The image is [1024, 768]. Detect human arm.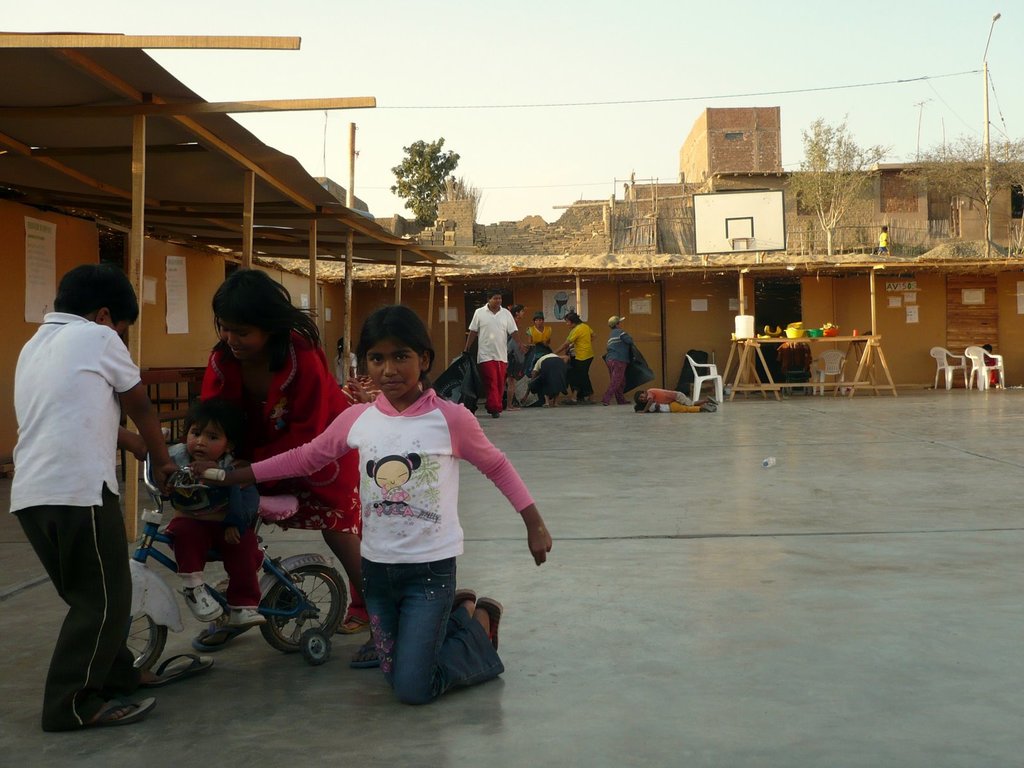
Detection: {"left": 524, "top": 327, "right": 533, "bottom": 347}.
